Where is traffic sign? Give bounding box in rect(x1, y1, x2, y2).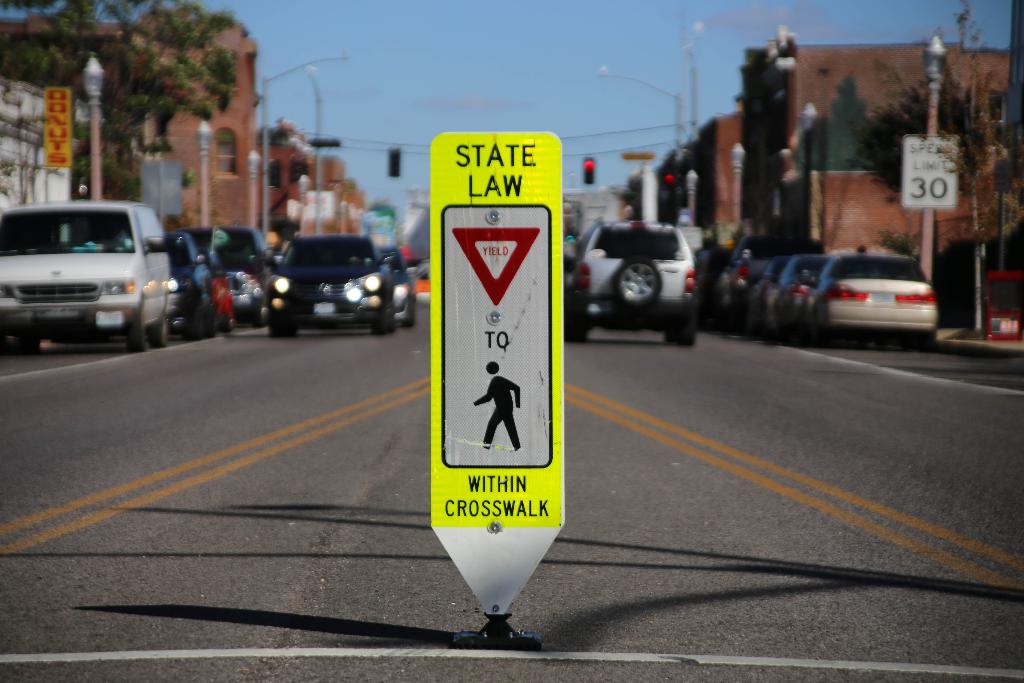
rect(428, 131, 564, 616).
